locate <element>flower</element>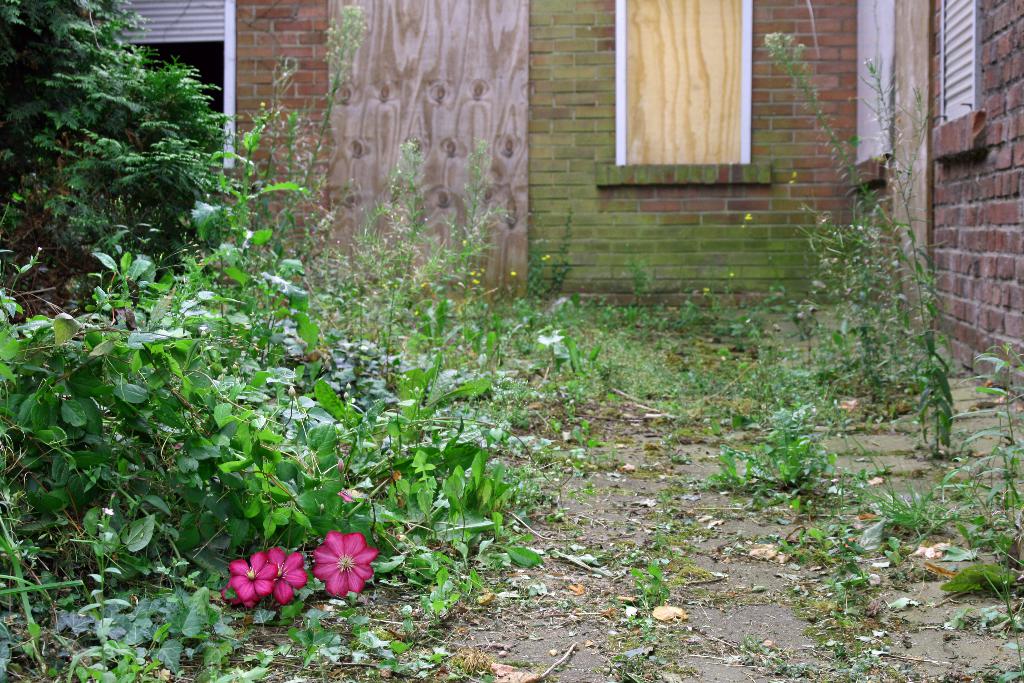
locate(296, 537, 380, 607)
